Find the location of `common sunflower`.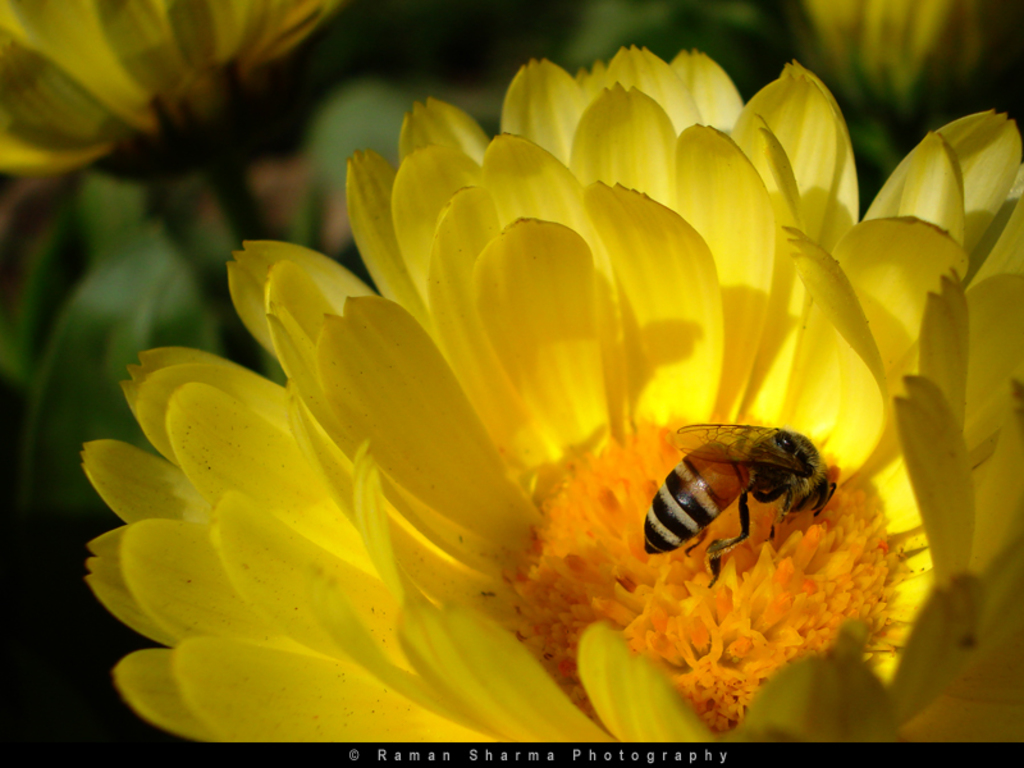
Location: bbox=(83, 38, 1023, 767).
